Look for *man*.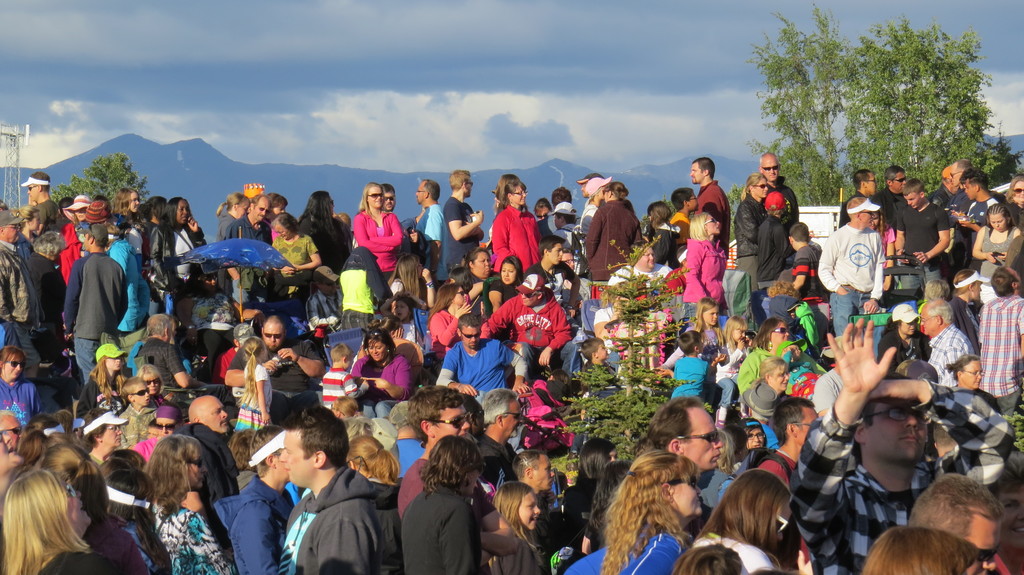
Found: [x1=840, y1=171, x2=872, y2=225].
